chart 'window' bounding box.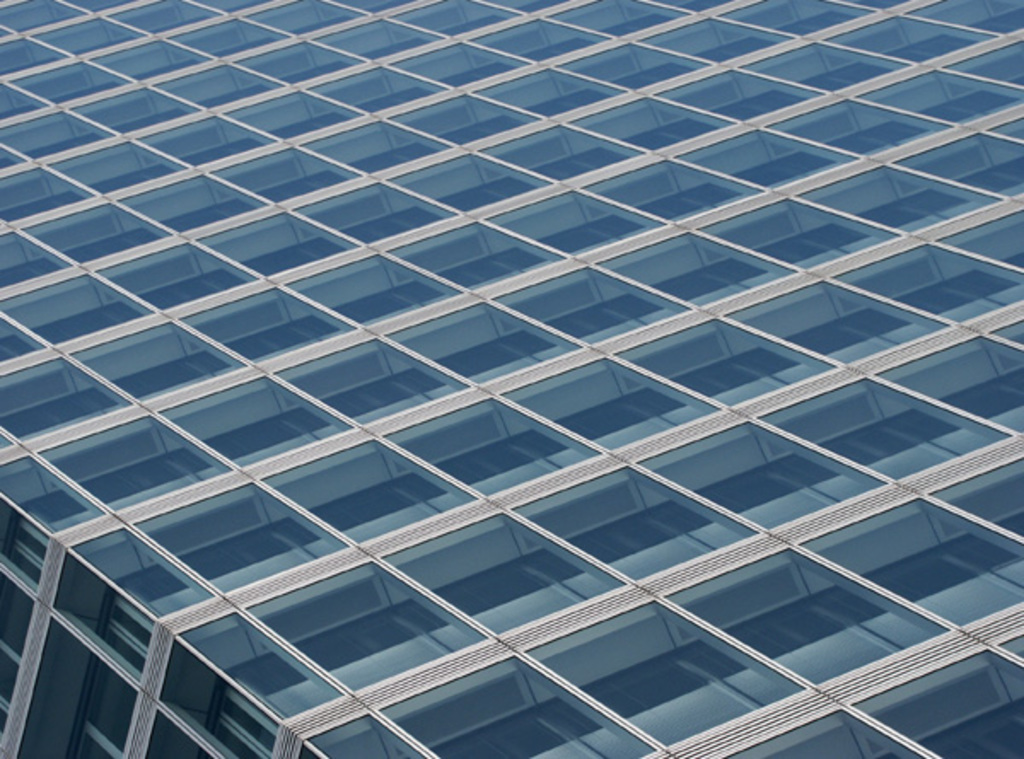
Charted: crop(263, 438, 469, 544).
